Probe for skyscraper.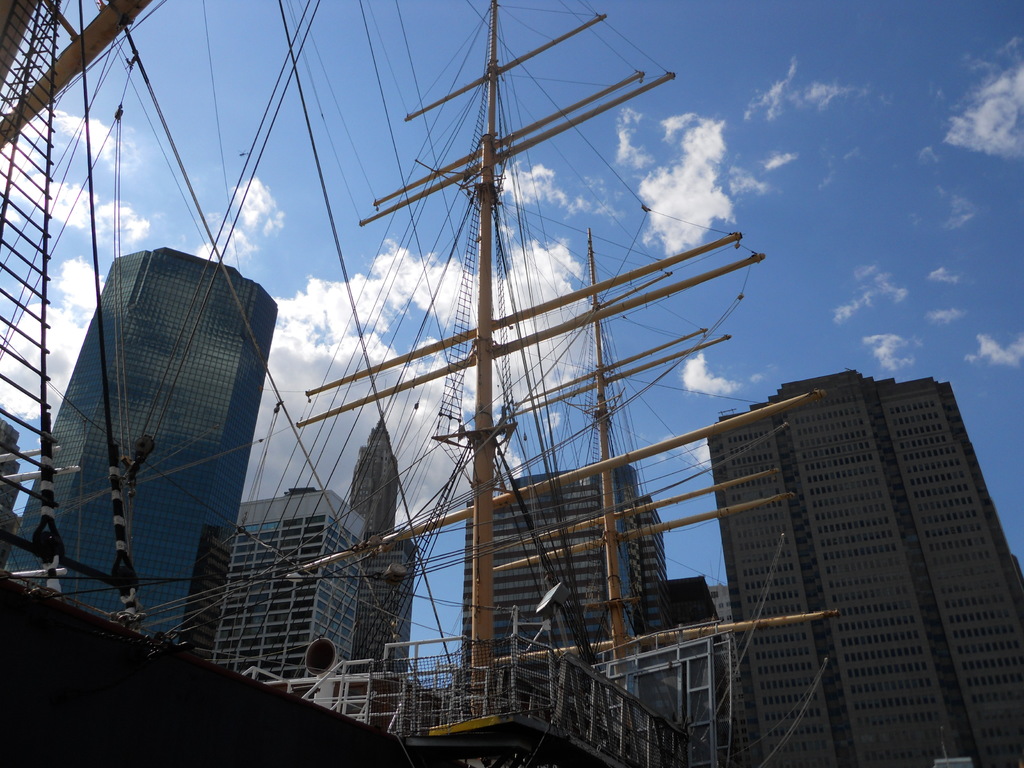
Probe result: locate(349, 381, 399, 533).
